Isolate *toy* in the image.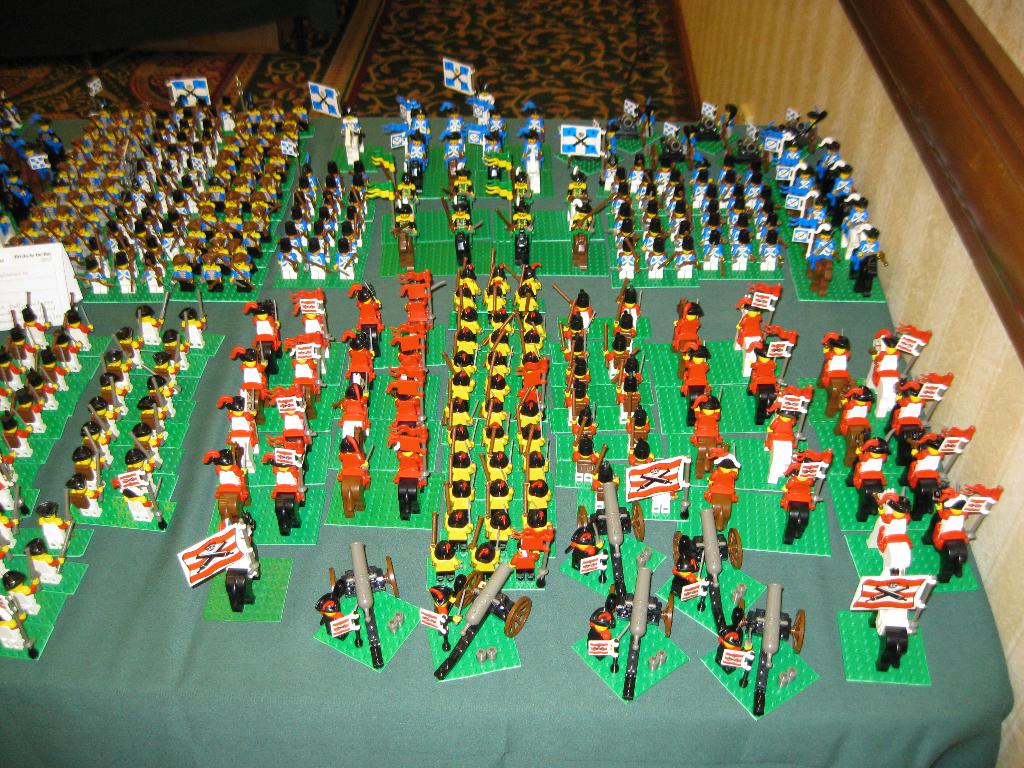
Isolated region: crop(731, 282, 783, 374).
